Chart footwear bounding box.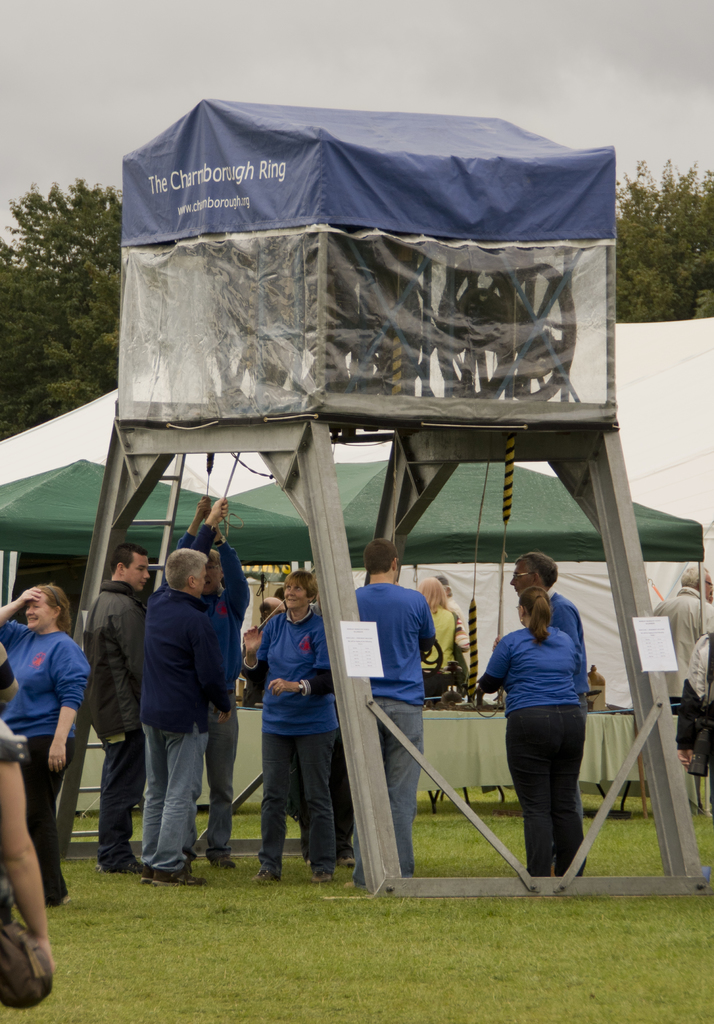
Charted: 200/841/236/870.
